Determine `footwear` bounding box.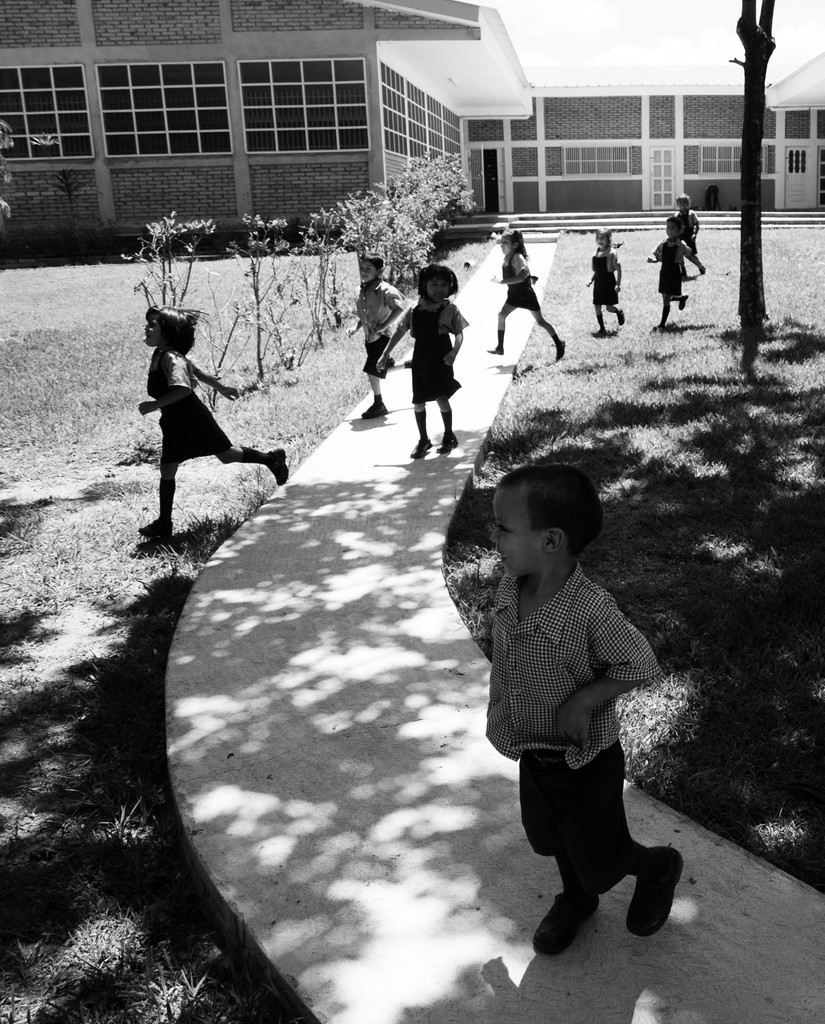
Determined: {"left": 358, "top": 398, "right": 381, "bottom": 421}.
